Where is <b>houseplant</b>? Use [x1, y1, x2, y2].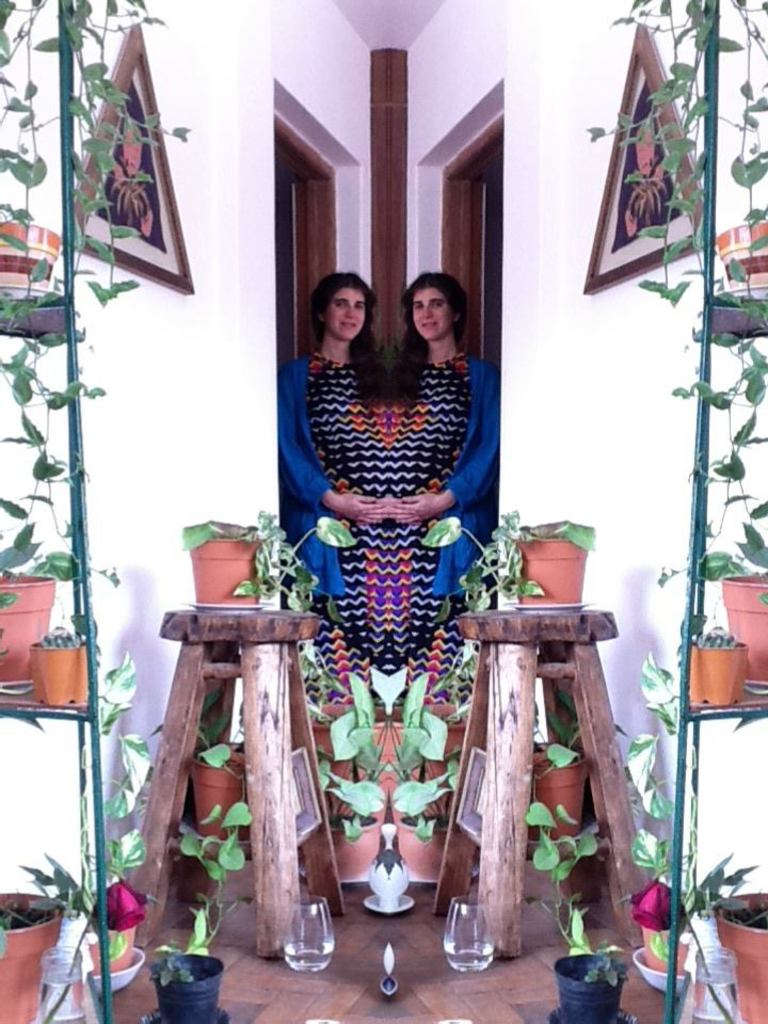
[23, 621, 97, 702].
